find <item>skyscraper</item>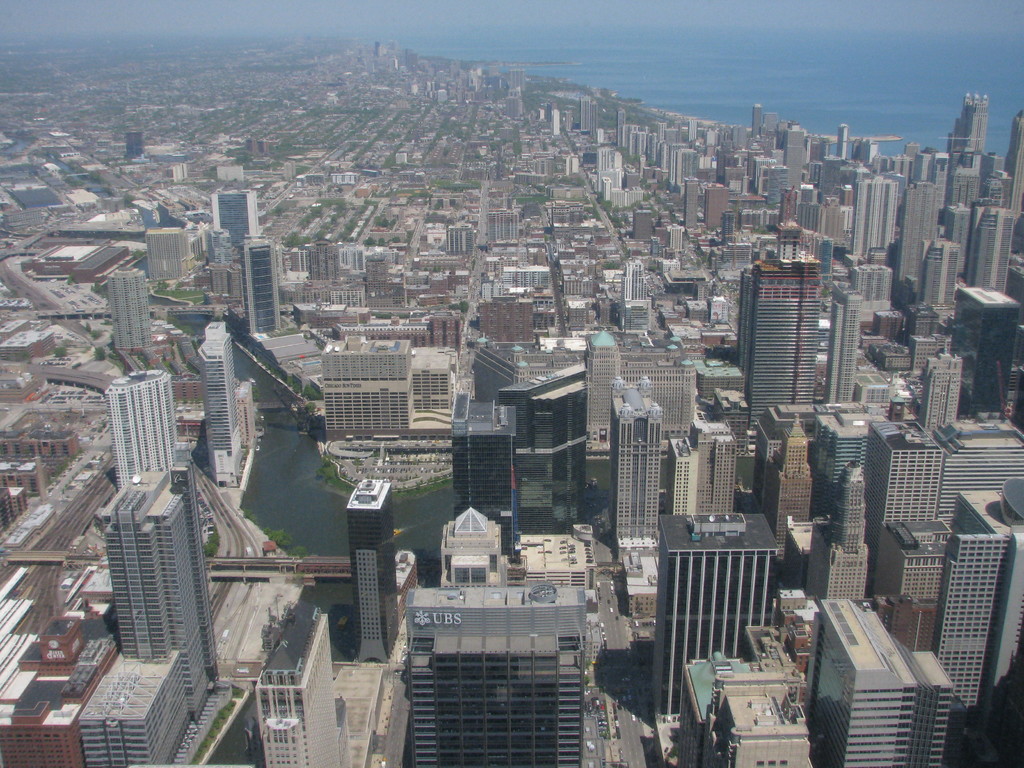
bbox=(272, 240, 395, 321)
